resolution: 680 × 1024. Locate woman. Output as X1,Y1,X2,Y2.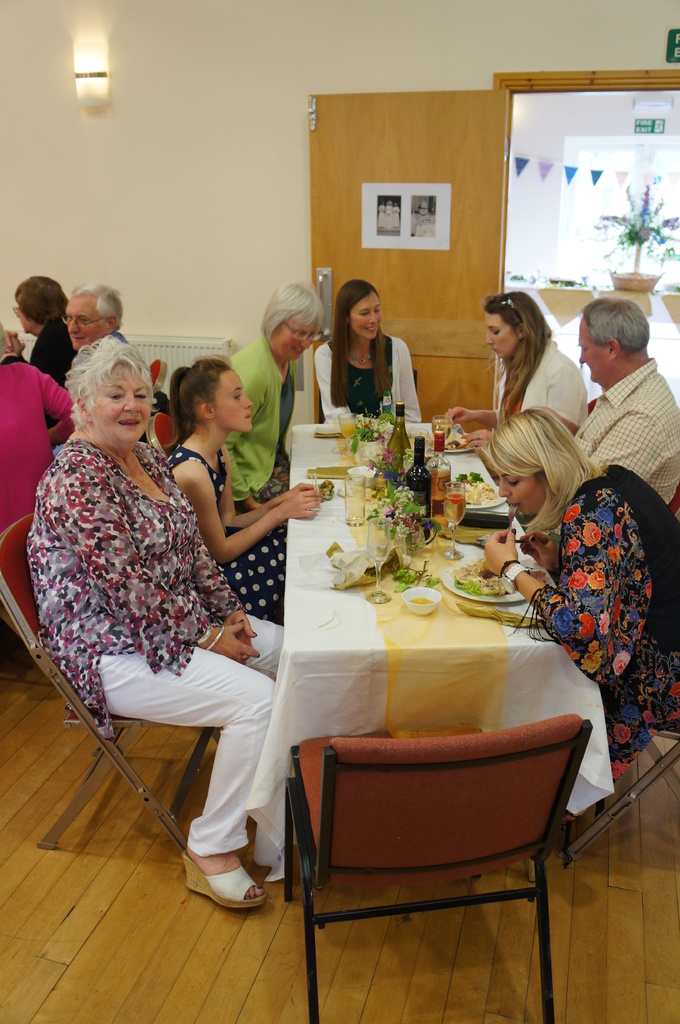
232,283,318,514.
